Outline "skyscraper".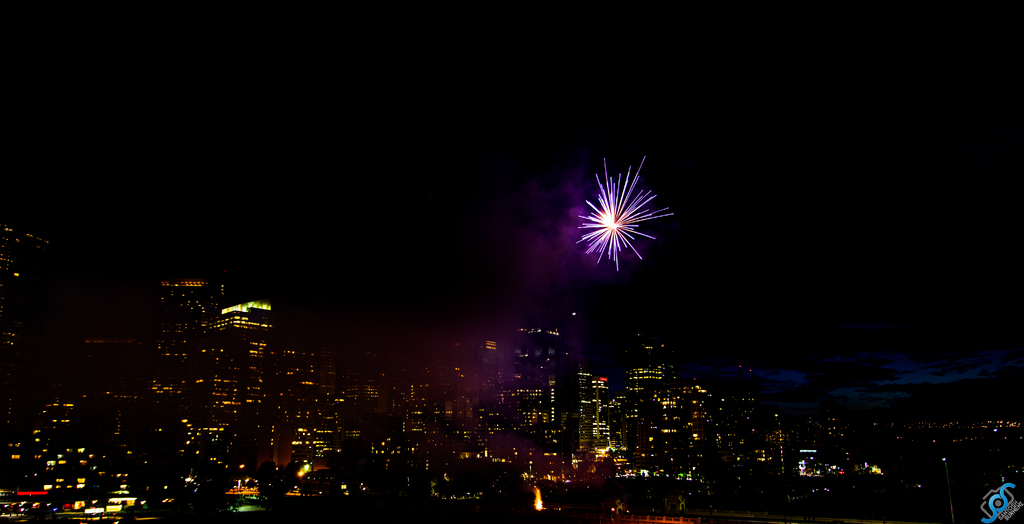
Outline: [617,328,678,408].
